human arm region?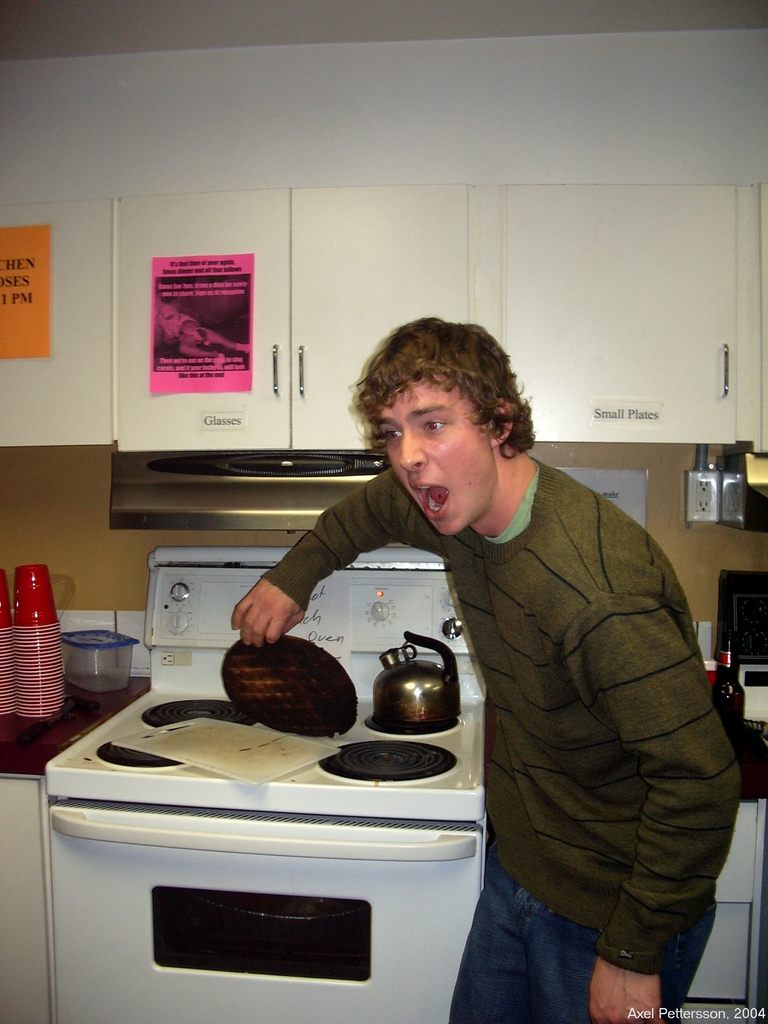
[x1=587, y1=570, x2=744, y2=1023]
